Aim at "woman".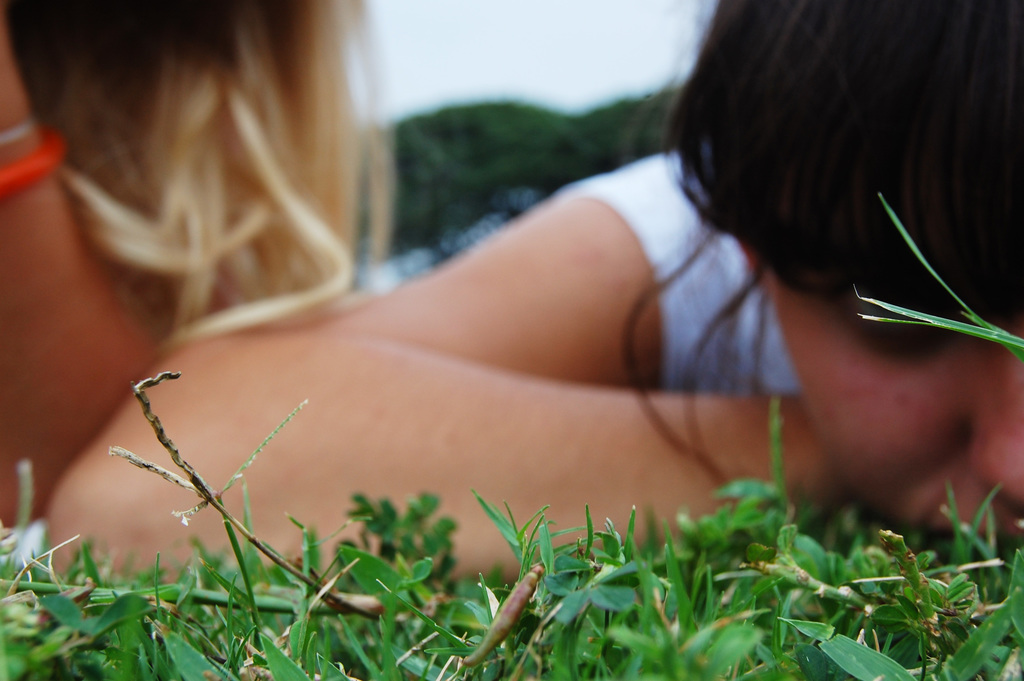
Aimed at box(46, 0, 1023, 588).
